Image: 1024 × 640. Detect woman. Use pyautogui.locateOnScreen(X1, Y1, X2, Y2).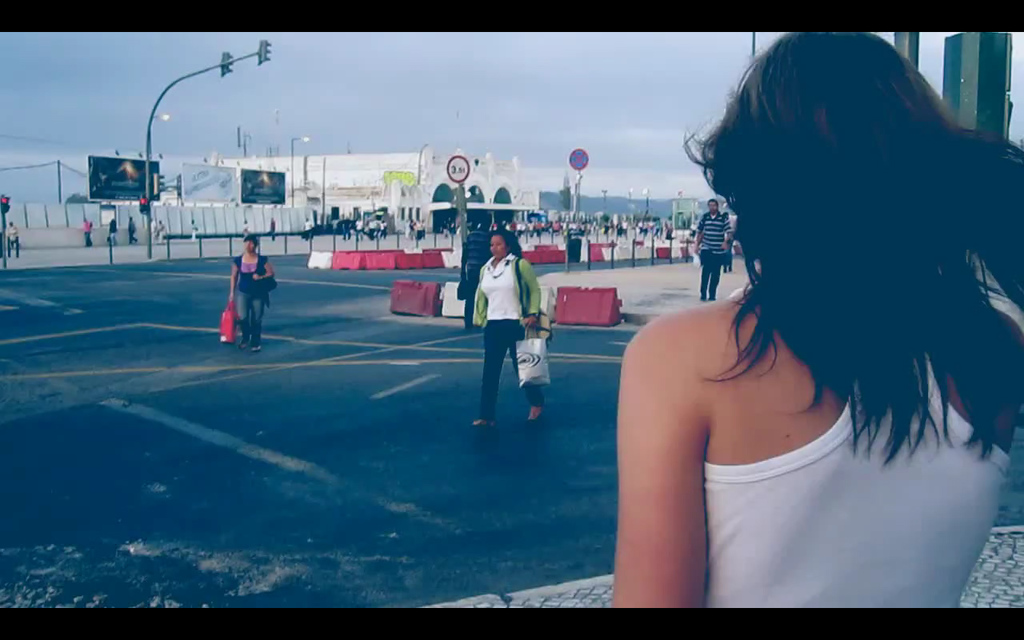
pyautogui.locateOnScreen(476, 222, 563, 422).
